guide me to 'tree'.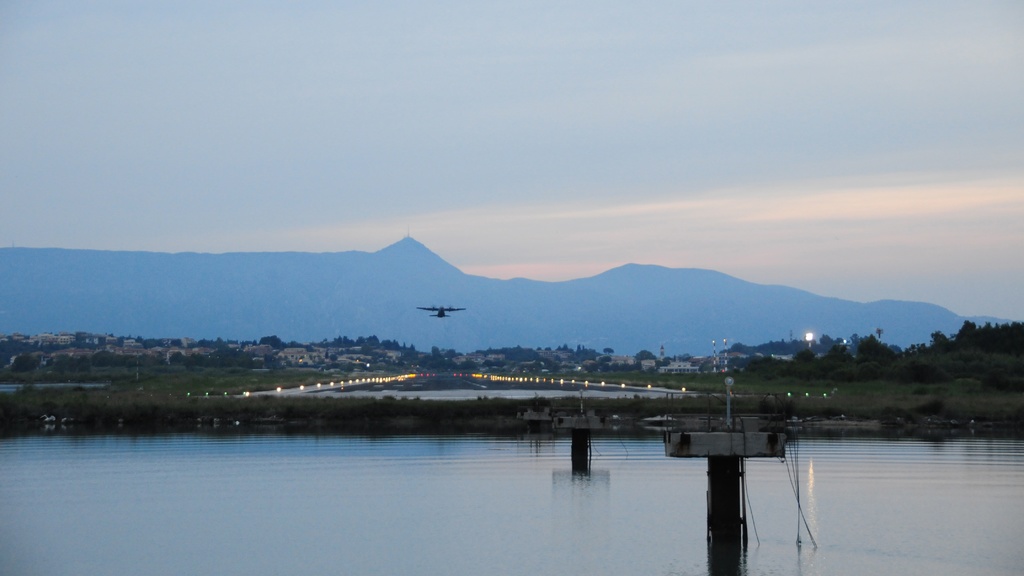
Guidance: (x1=636, y1=348, x2=655, y2=364).
